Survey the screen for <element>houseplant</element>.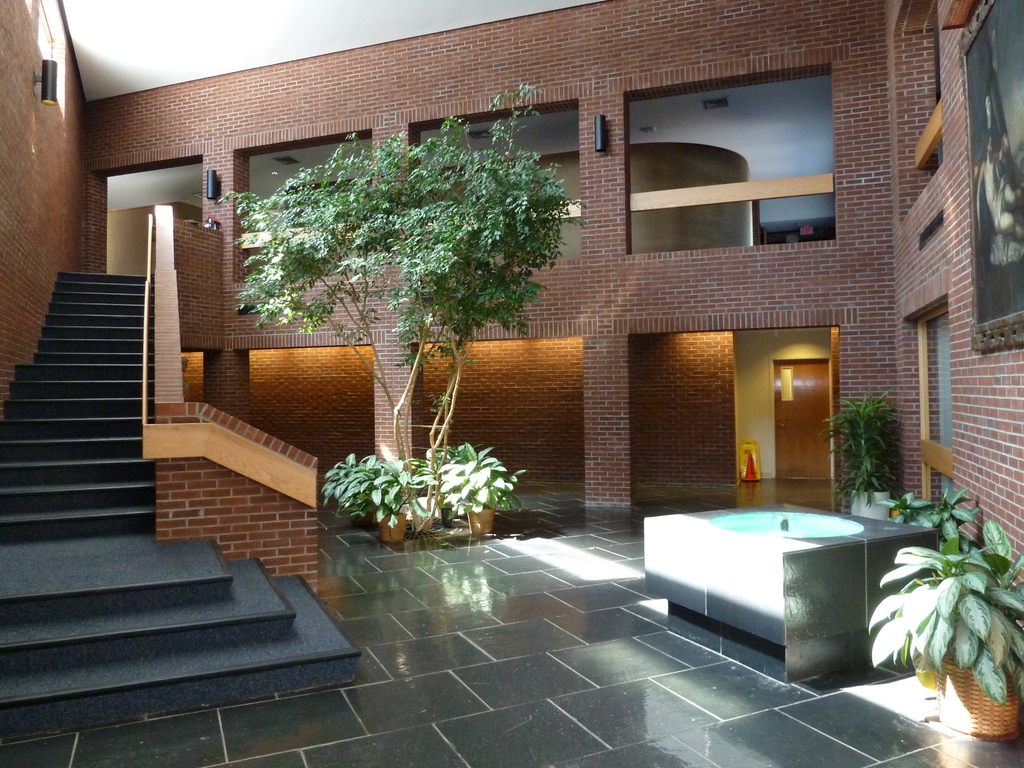
Survey found: {"left": 882, "top": 515, "right": 1018, "bottom": 740}.
